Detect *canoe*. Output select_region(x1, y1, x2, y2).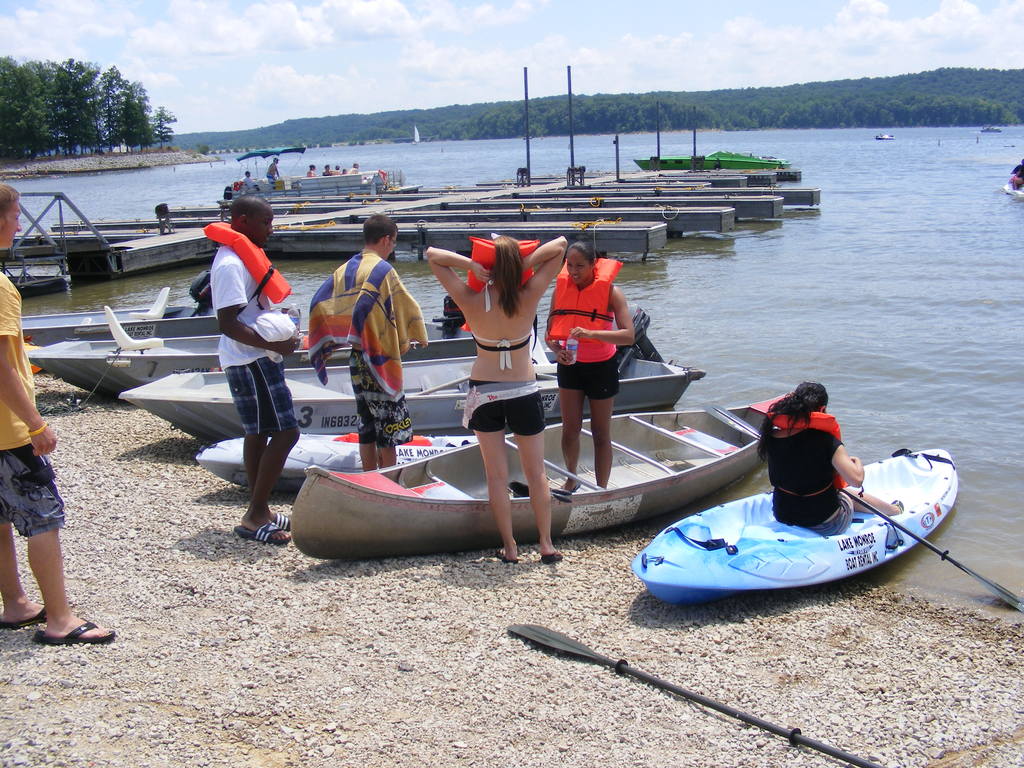
select_region(119, 305, 705, 450).
